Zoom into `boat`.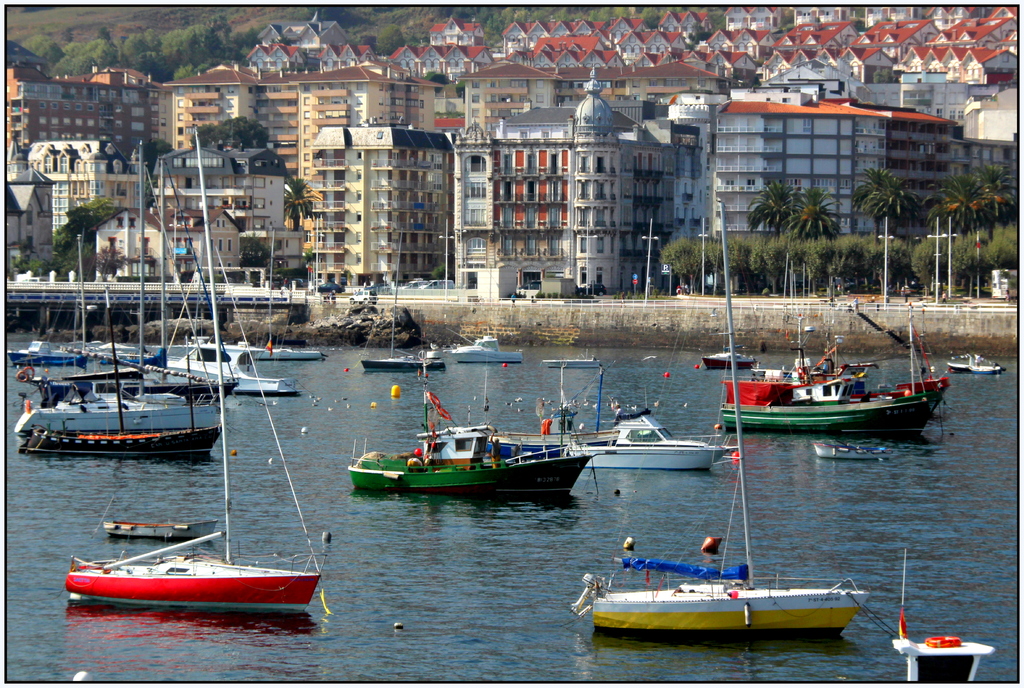
Zoom target: l=591, t=202, r=874, b=641.
